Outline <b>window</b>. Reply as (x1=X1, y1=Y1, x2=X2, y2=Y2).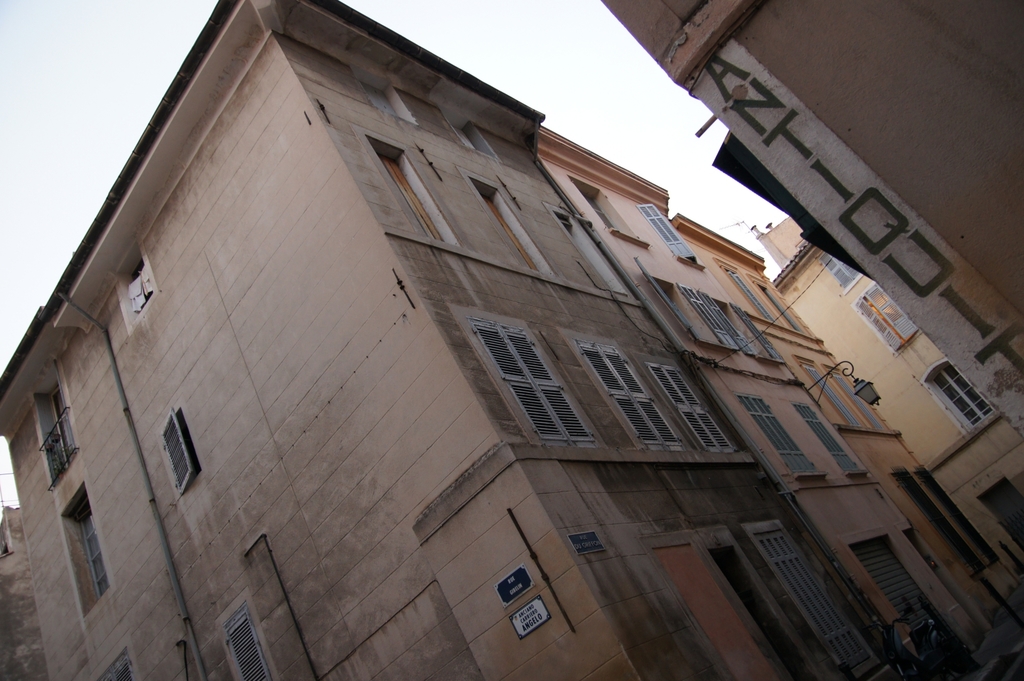
(x1=28, y1=369, x2=81, y2=477).
